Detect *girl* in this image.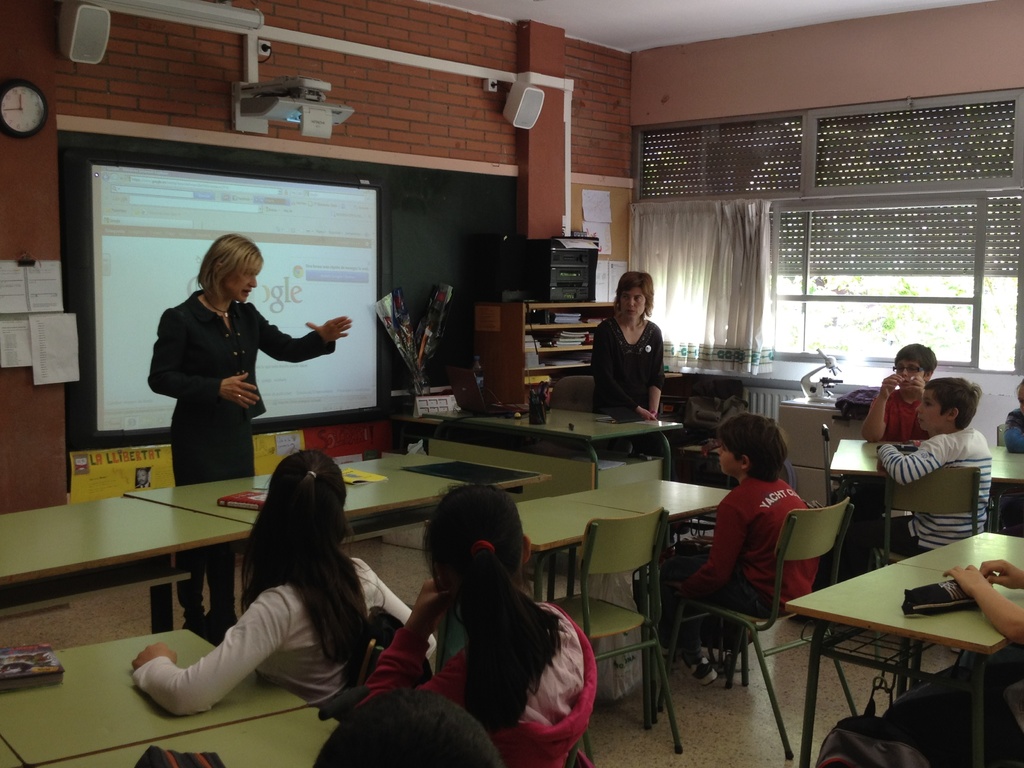
Detection: (150, 233, 355, 625).
